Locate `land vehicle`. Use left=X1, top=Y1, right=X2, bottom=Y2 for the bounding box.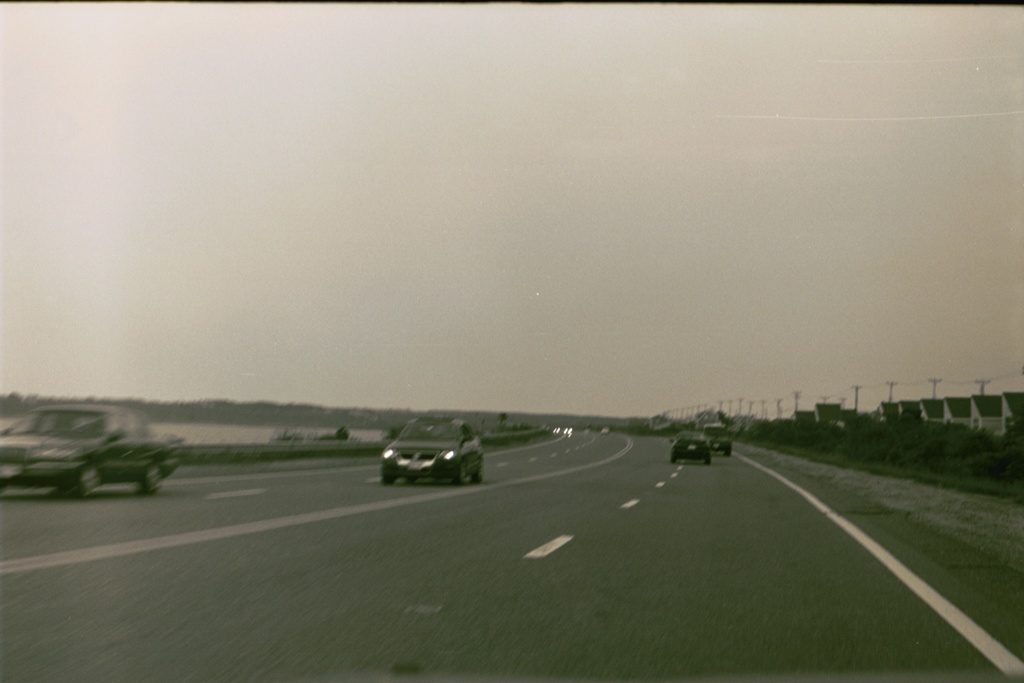
left=380, top=420, right=491, bottom=492.
